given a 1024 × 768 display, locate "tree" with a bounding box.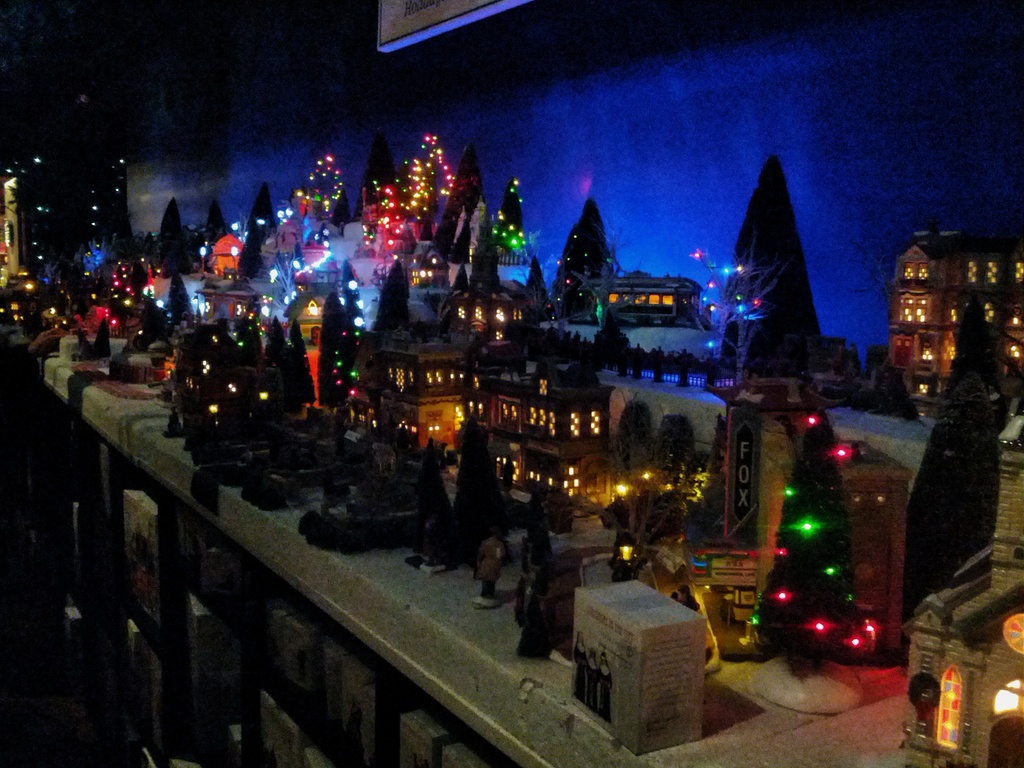
Located: (left=234, top=180, right=275, bottom=282).
